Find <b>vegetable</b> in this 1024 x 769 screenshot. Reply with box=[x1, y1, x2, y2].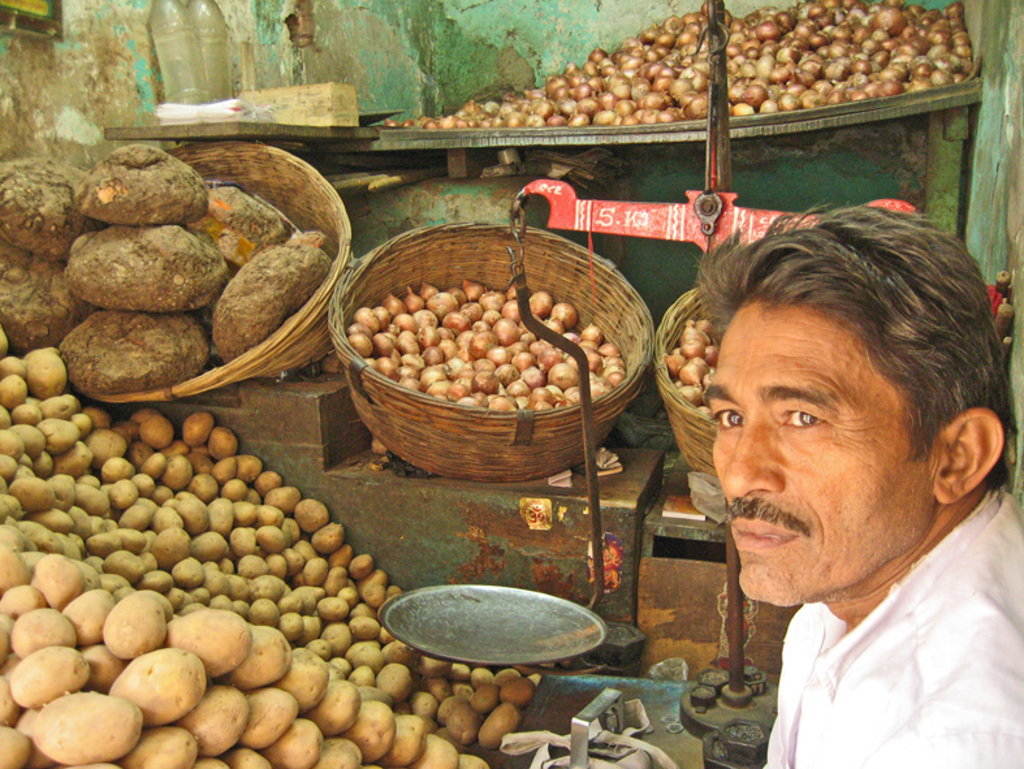
box=[0, 360, 25, 373].
